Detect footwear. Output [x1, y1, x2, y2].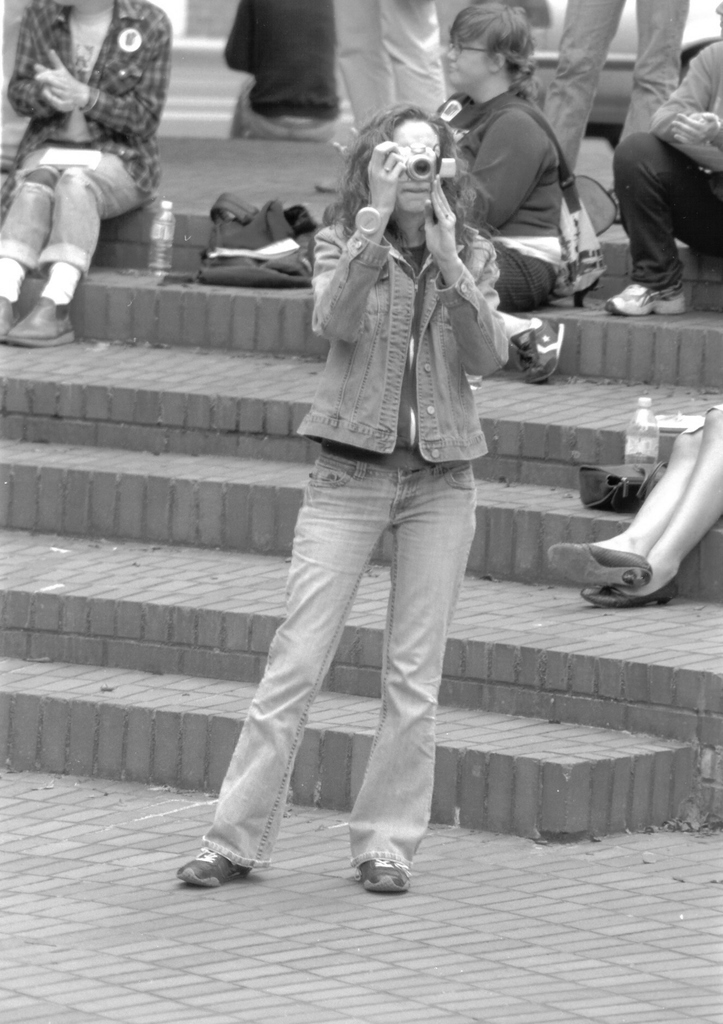
[365, 852, 411, 896].
